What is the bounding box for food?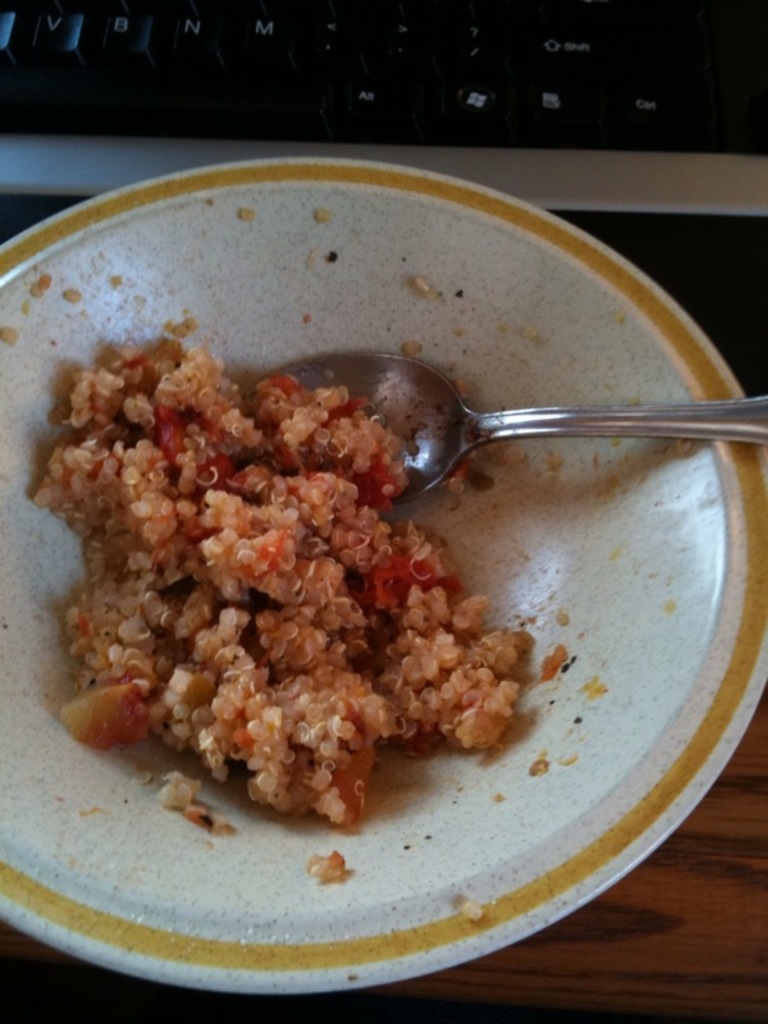
[x1=314, y1=201, x2=323, y2=219].
